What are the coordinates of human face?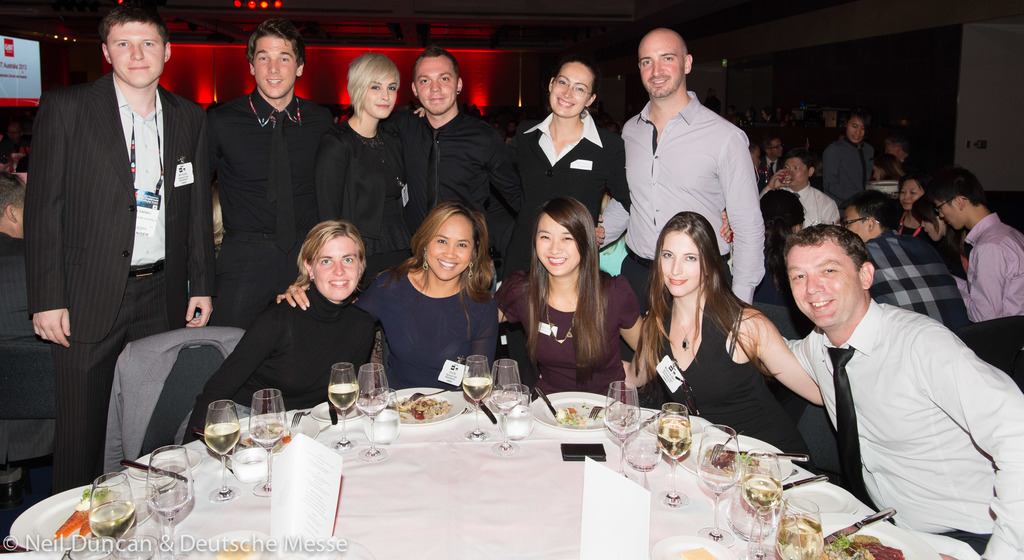
bbox=[535, 215, 585, 279].
